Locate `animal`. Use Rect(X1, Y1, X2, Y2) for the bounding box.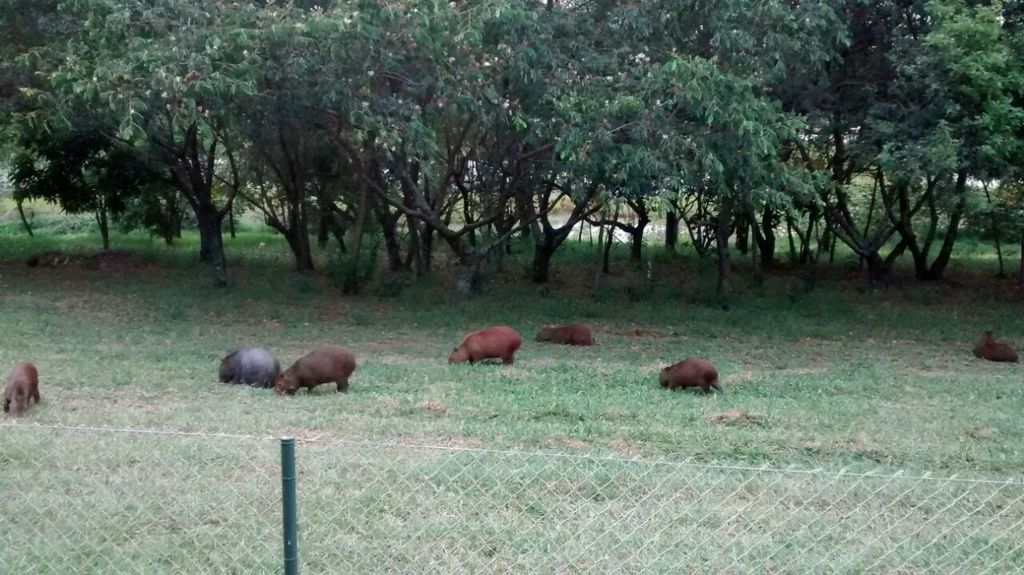
Rect(969, 329, 1022, 368).
